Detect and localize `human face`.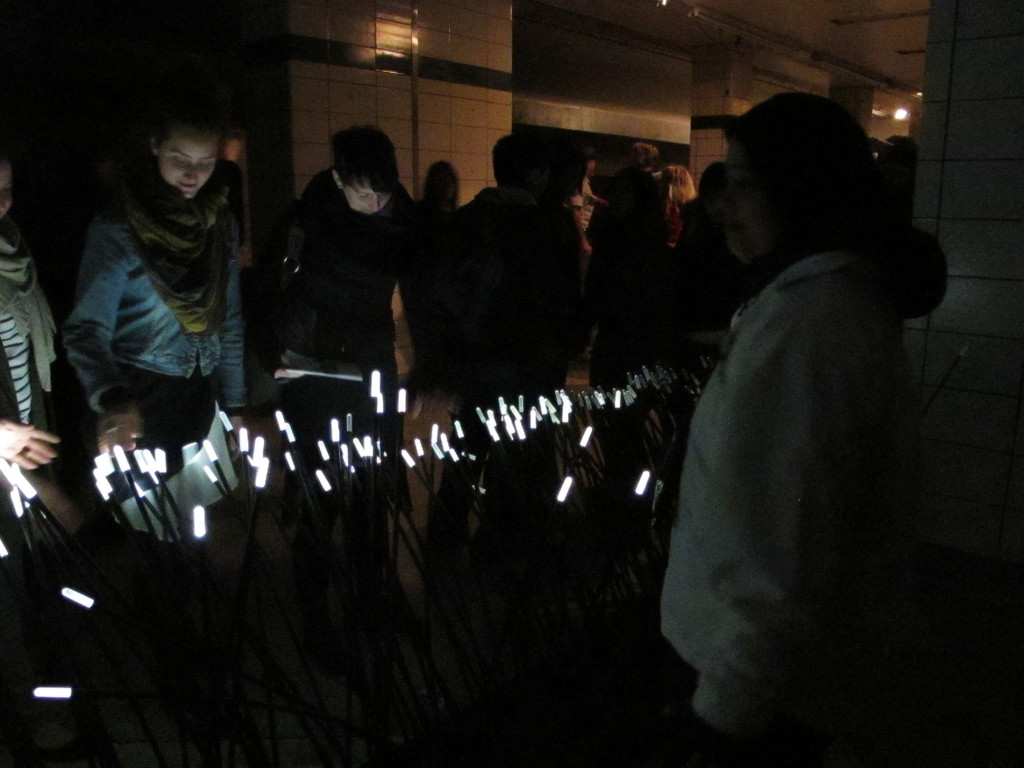
Localized at select_region(717, 144, 793, 266).
